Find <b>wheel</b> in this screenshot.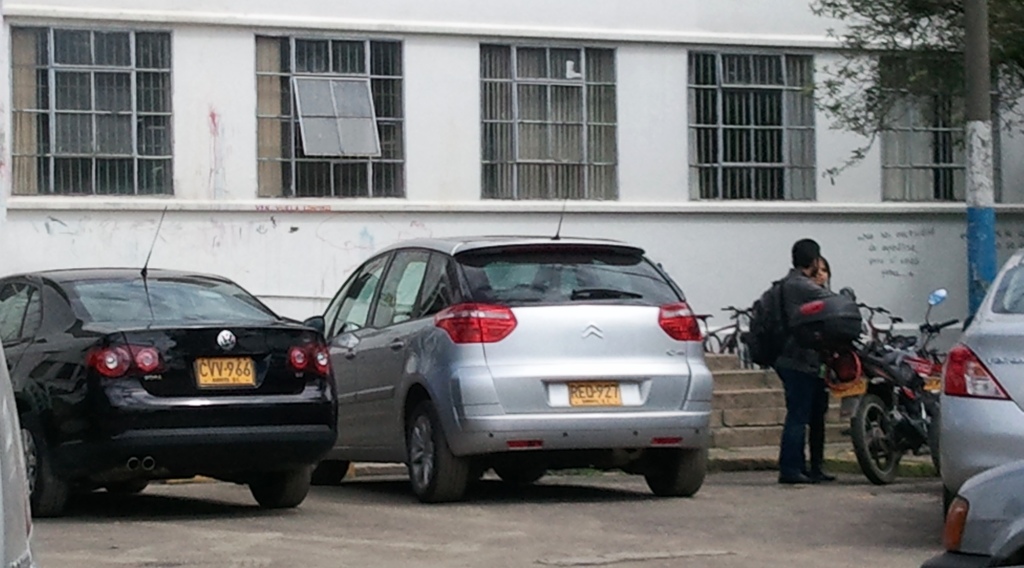
The bounding box for <b>wheel</b> is (742,346,762,369).
